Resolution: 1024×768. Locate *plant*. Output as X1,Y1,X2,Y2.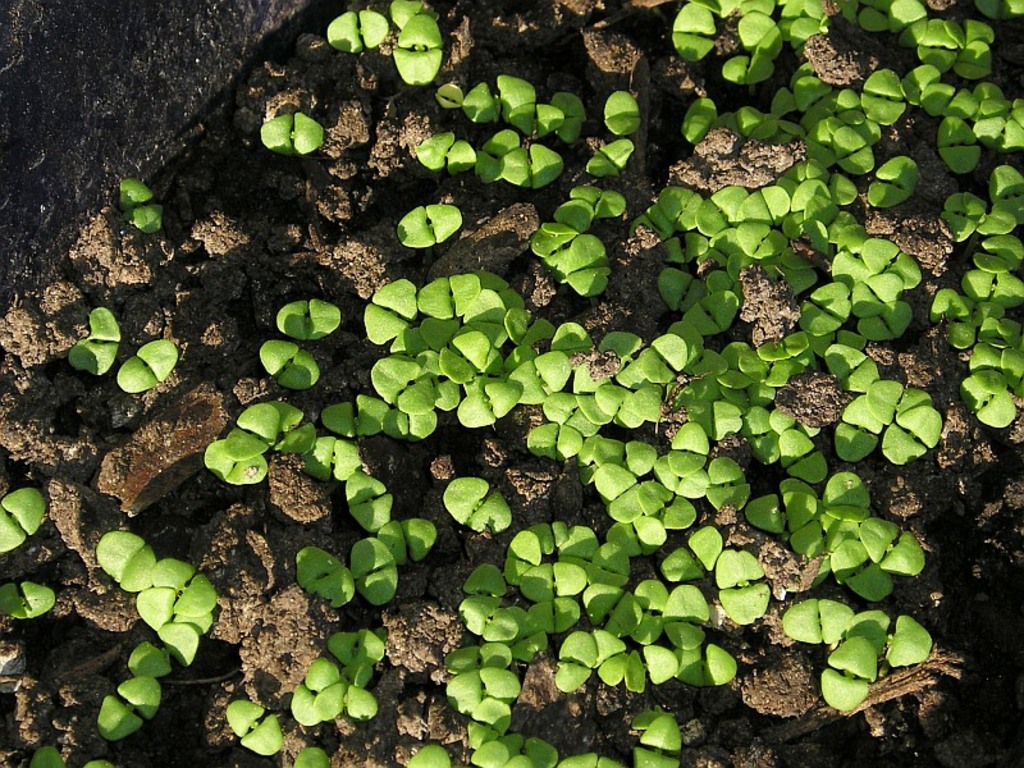
799,68,828,110.
